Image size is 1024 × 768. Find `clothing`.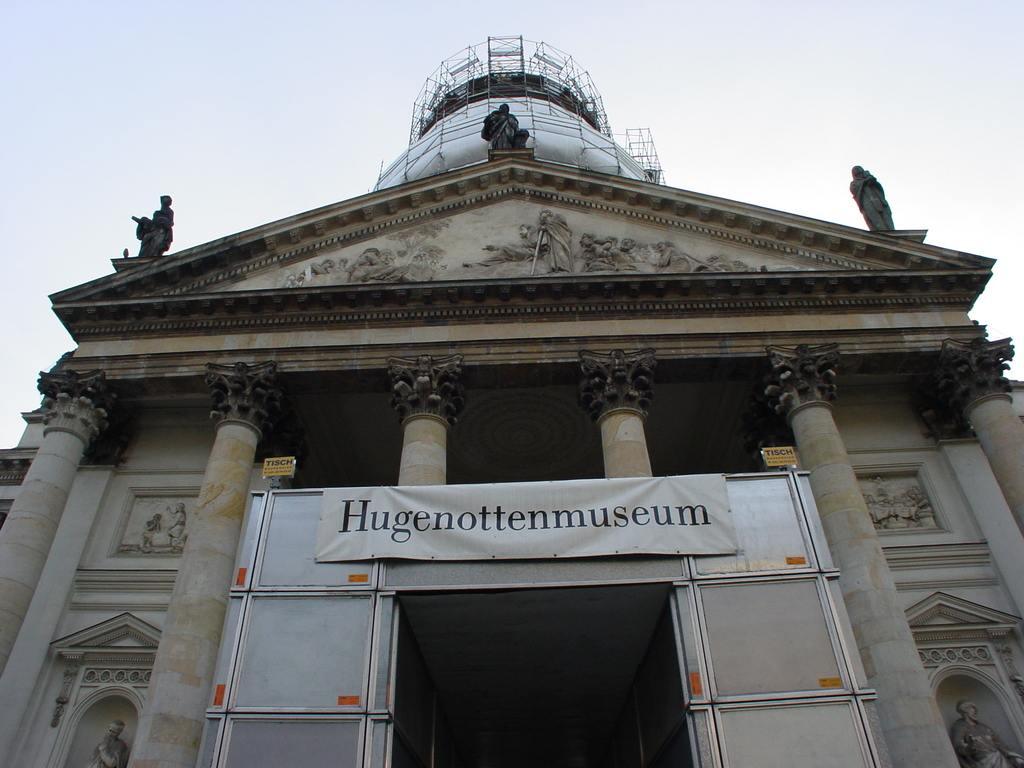
527:213:573:274.
